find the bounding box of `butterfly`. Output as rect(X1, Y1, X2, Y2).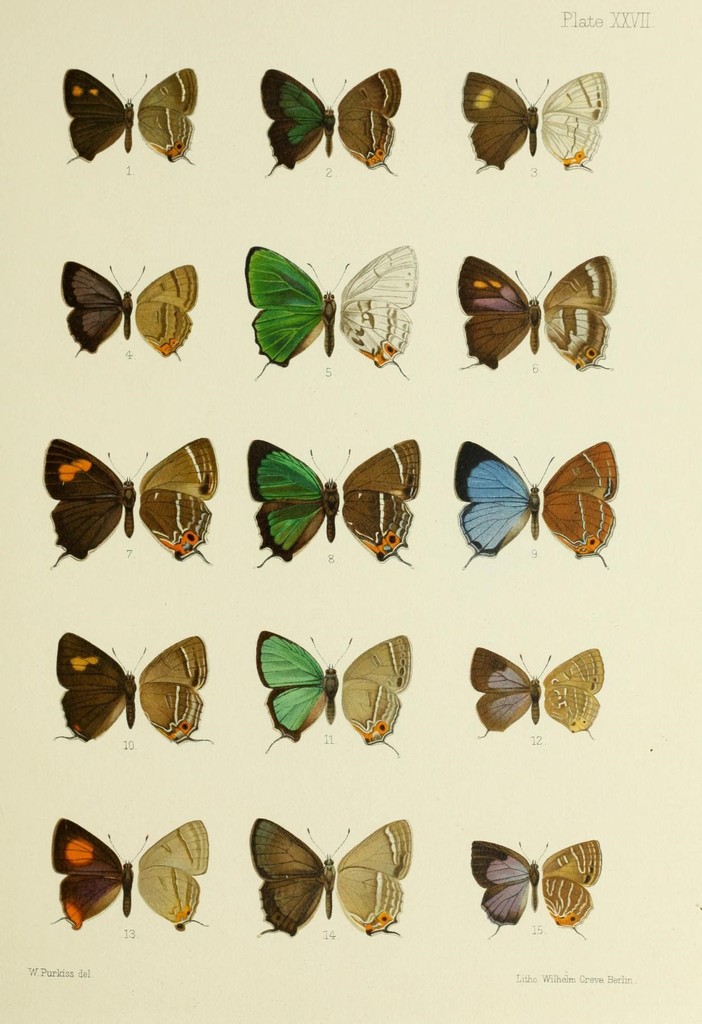
rect(57, 636, 218, 769).
